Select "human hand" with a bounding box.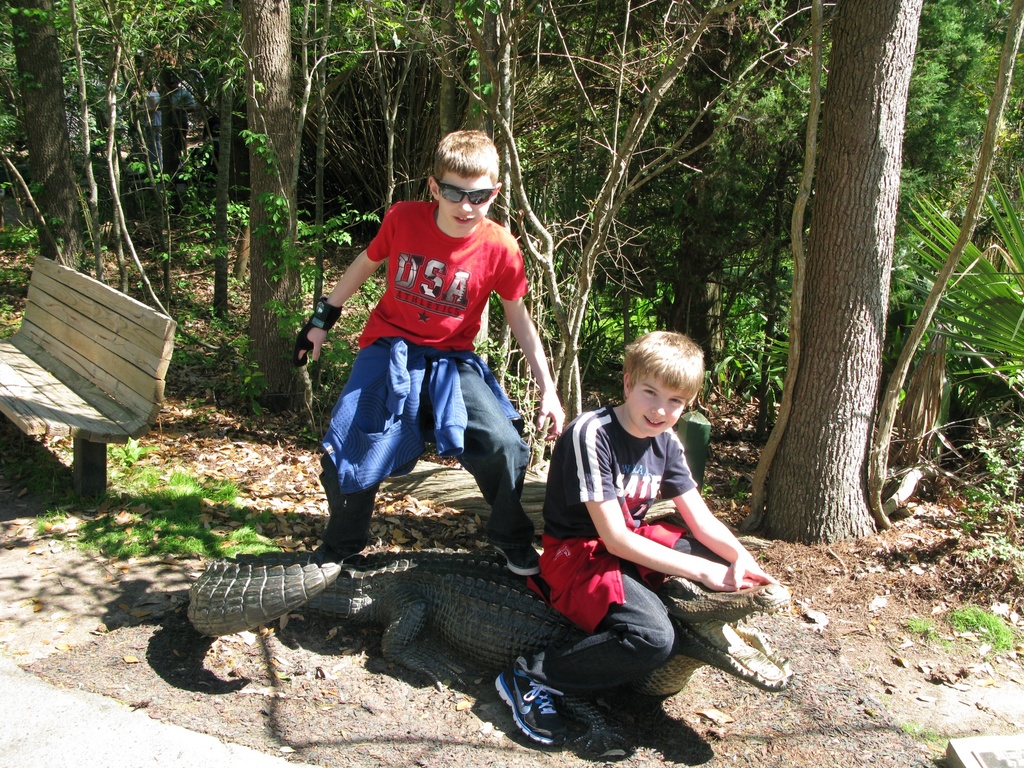
(701, 560, 758, 591).
